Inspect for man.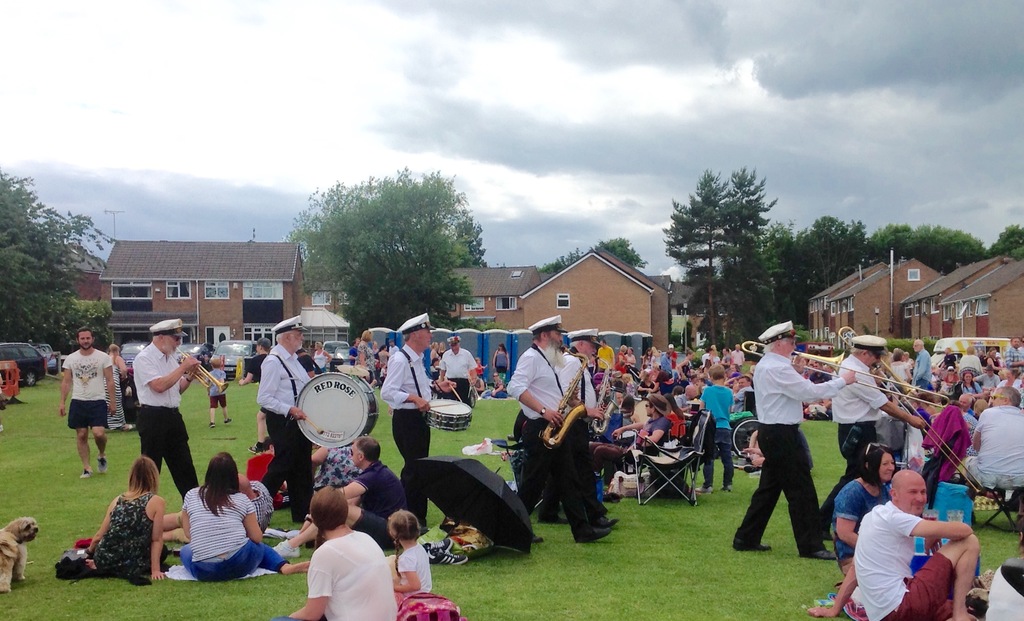
Inspection: bbox(388, 338, 400, 354).
